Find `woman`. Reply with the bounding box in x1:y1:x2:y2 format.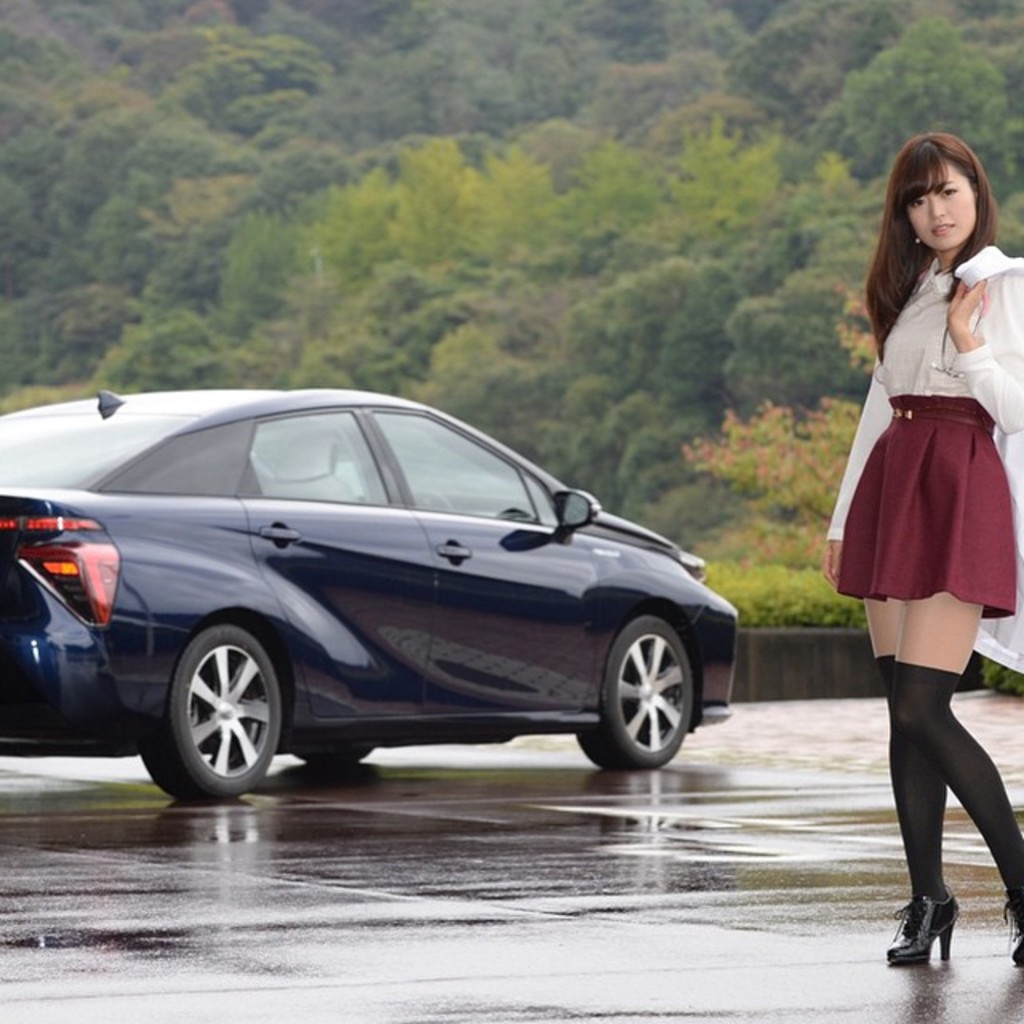
816:110:1008:914.
